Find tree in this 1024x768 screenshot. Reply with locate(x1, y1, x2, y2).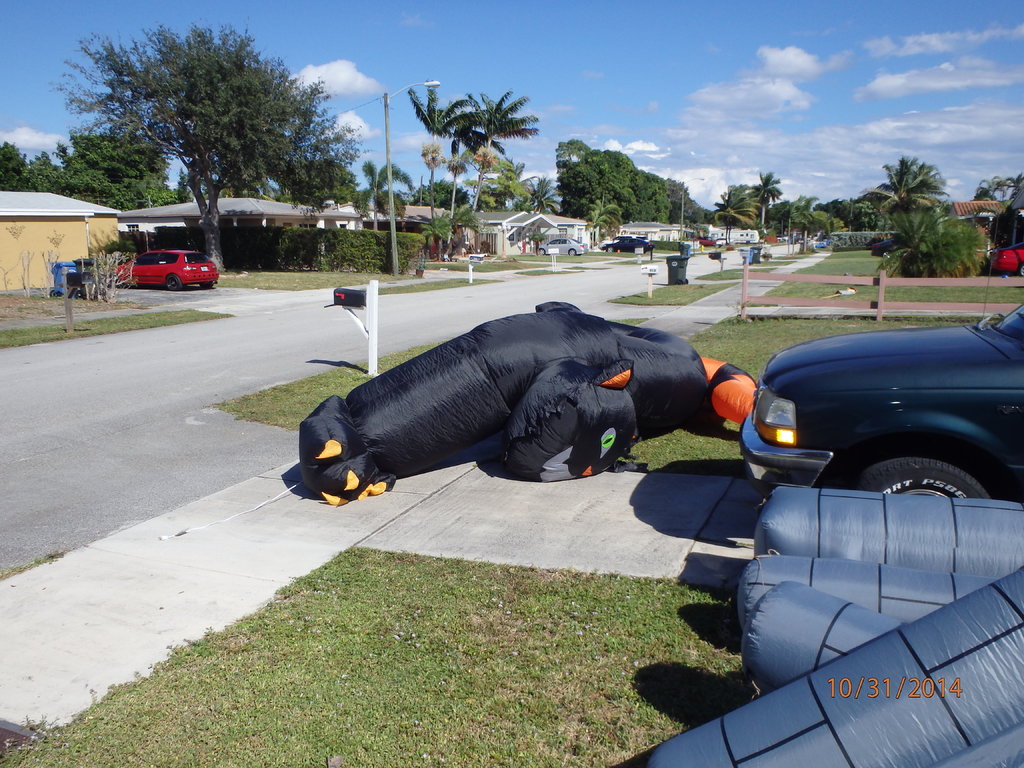
locate(2, 142, 42, 208).
